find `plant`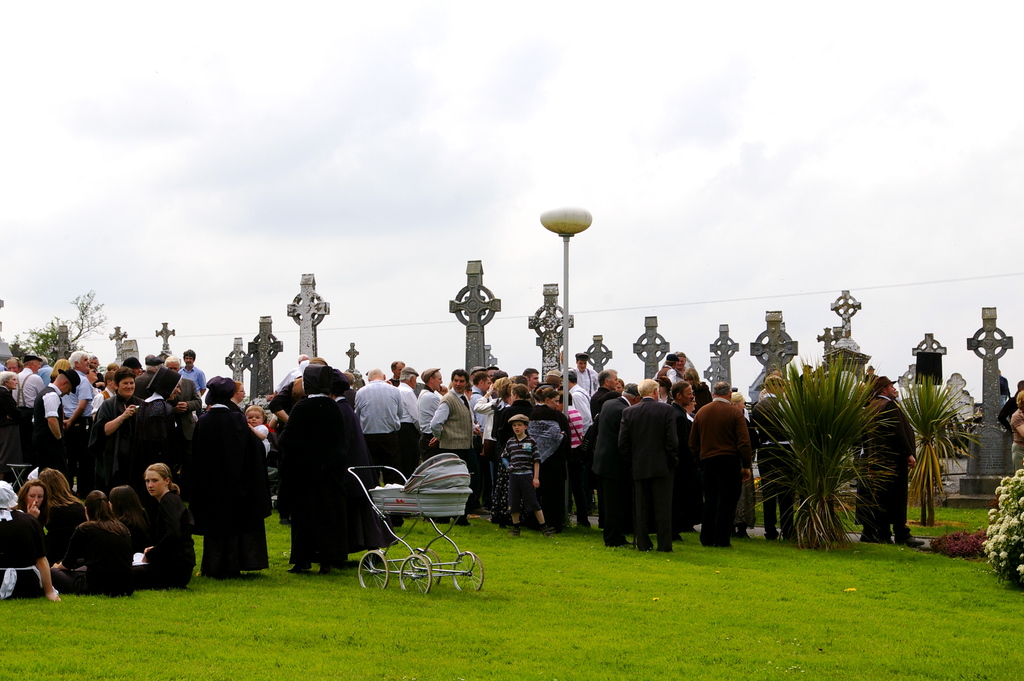
751:349:900:551
